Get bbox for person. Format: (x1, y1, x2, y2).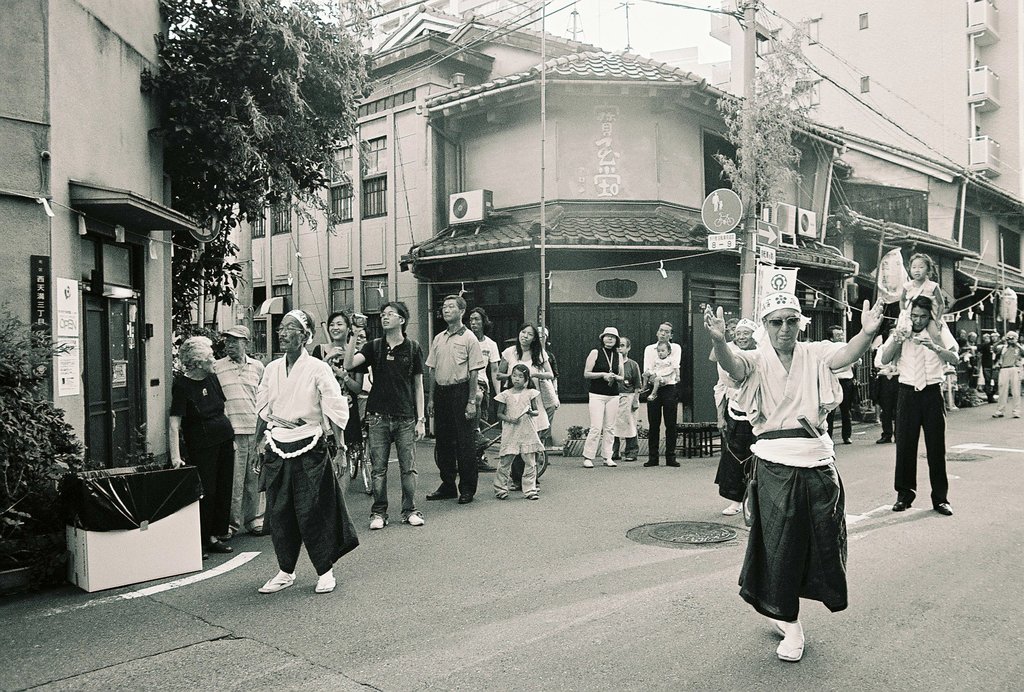
(426, 297, 484, 509).
